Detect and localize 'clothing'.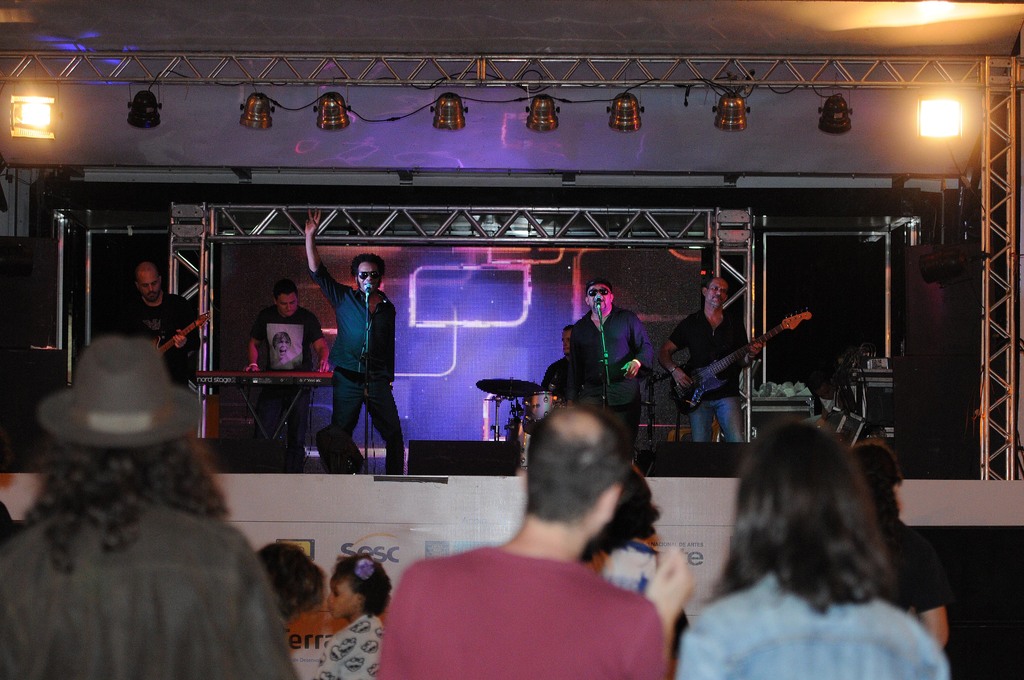
Localized at (x1=317, y1=613, x2=380, y2=679).
